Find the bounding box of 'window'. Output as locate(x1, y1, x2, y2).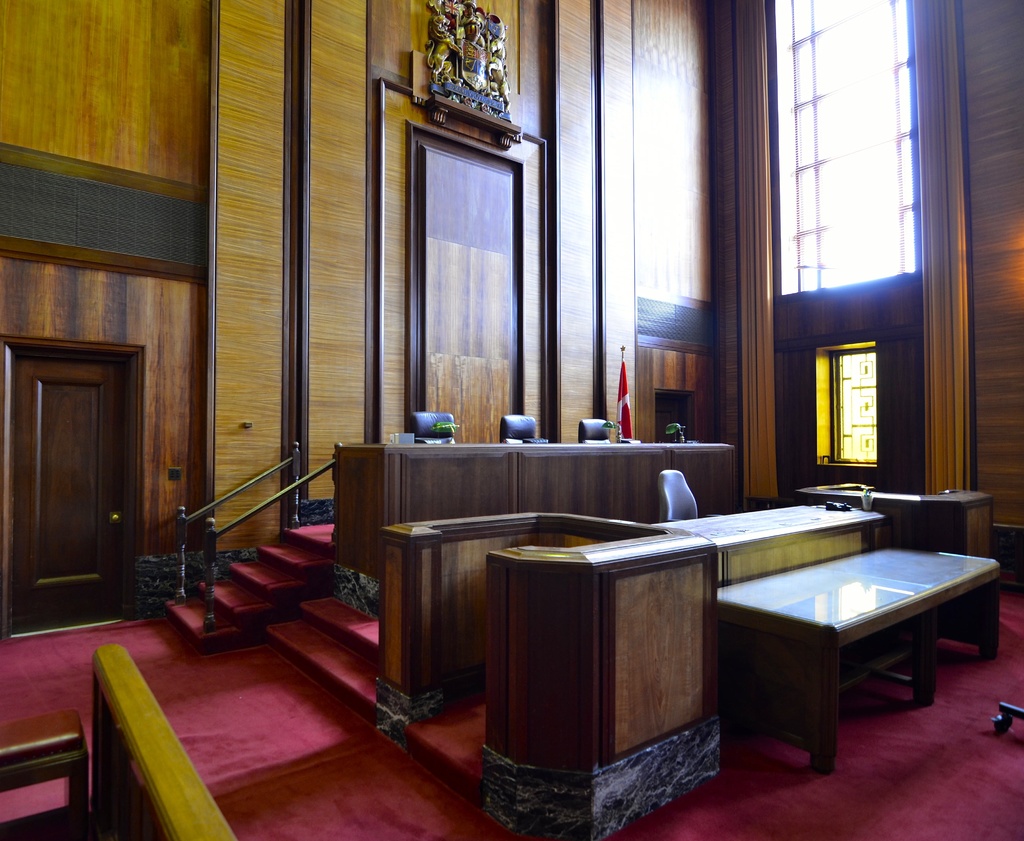
locate(826, 348, 878, 466).
